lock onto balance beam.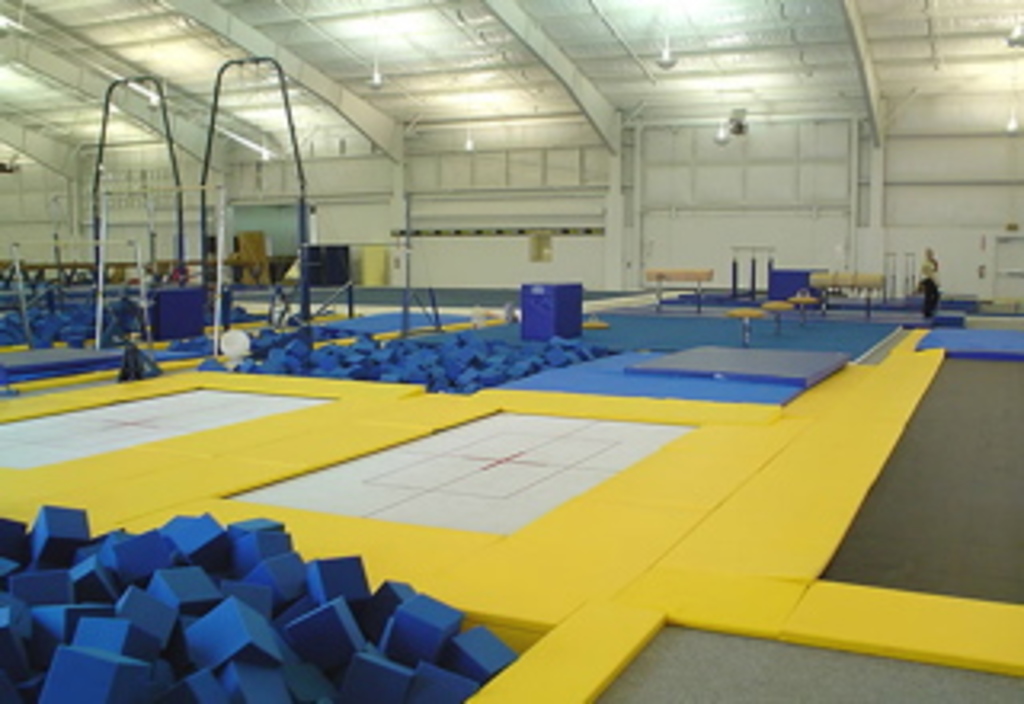
Locked: crop(16, 253, 278, 272).
